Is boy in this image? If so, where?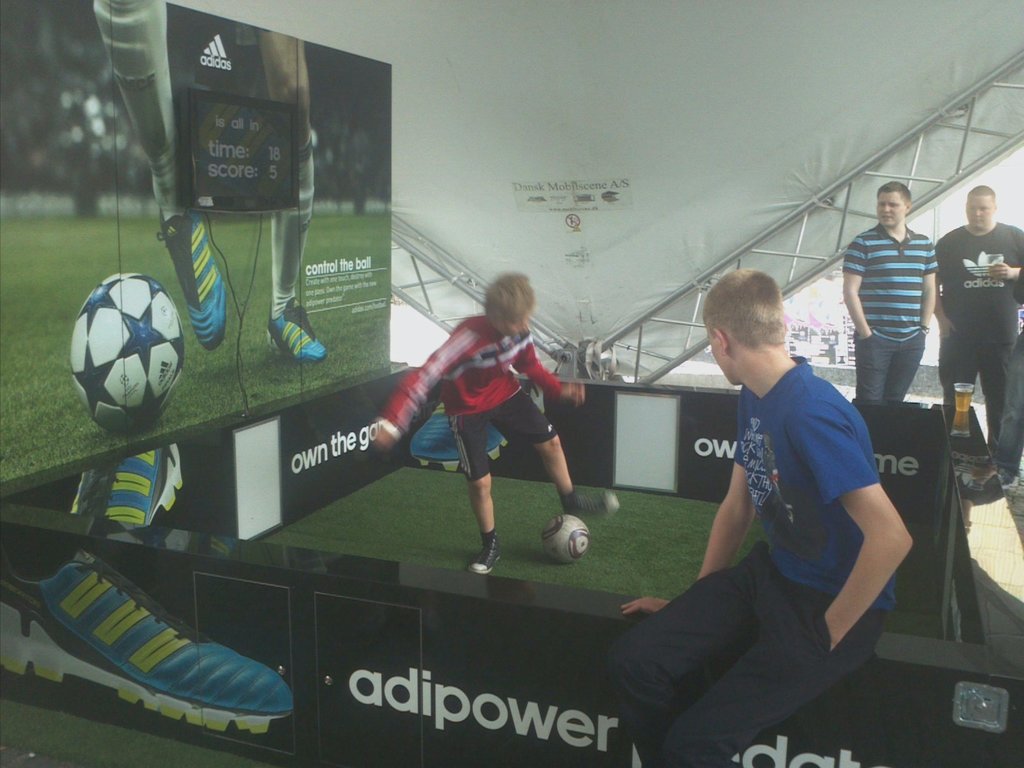
Yes, at 609, 272, 918, 767.
